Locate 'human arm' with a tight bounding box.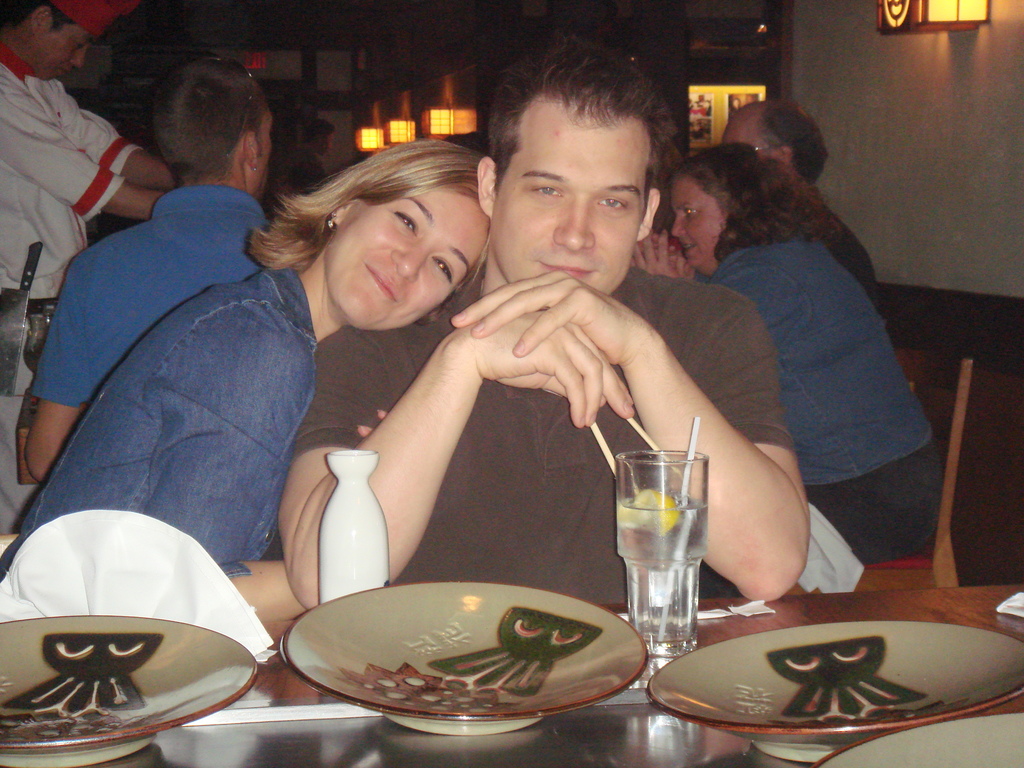
<box>276,308,635,609</box>.
